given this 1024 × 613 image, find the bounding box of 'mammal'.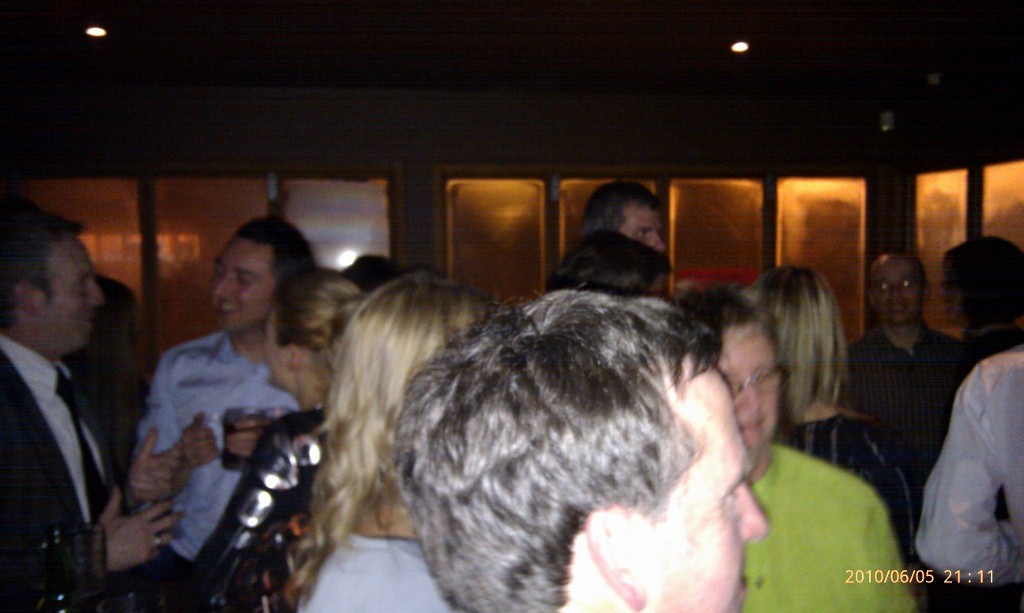
(0,196,179,612).
